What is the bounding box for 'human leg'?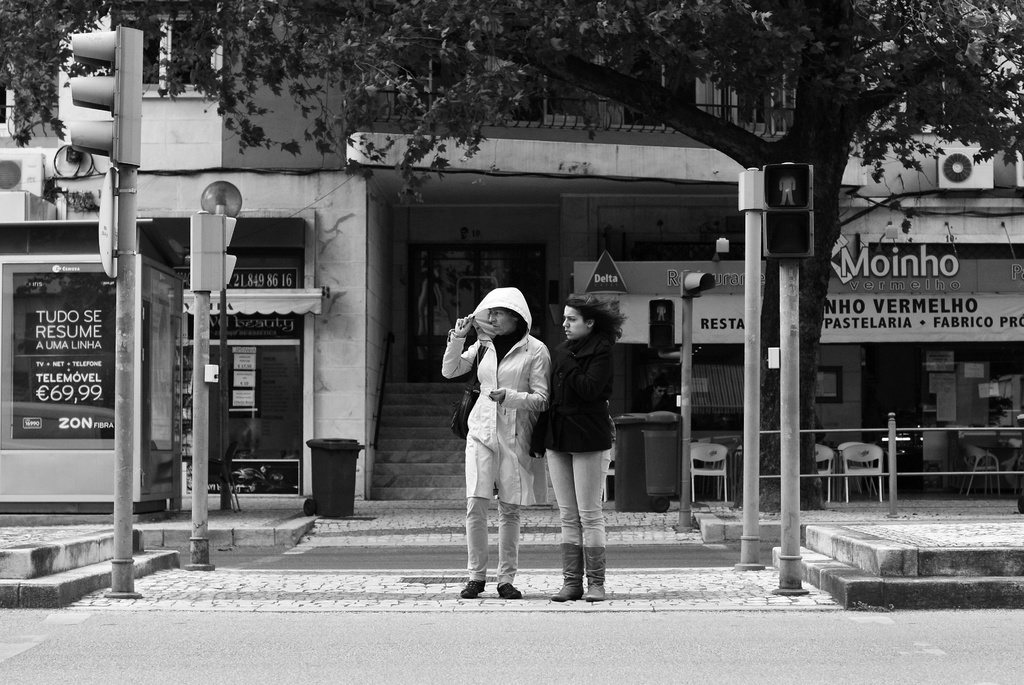
BBox(463, 473, 501, 602).
